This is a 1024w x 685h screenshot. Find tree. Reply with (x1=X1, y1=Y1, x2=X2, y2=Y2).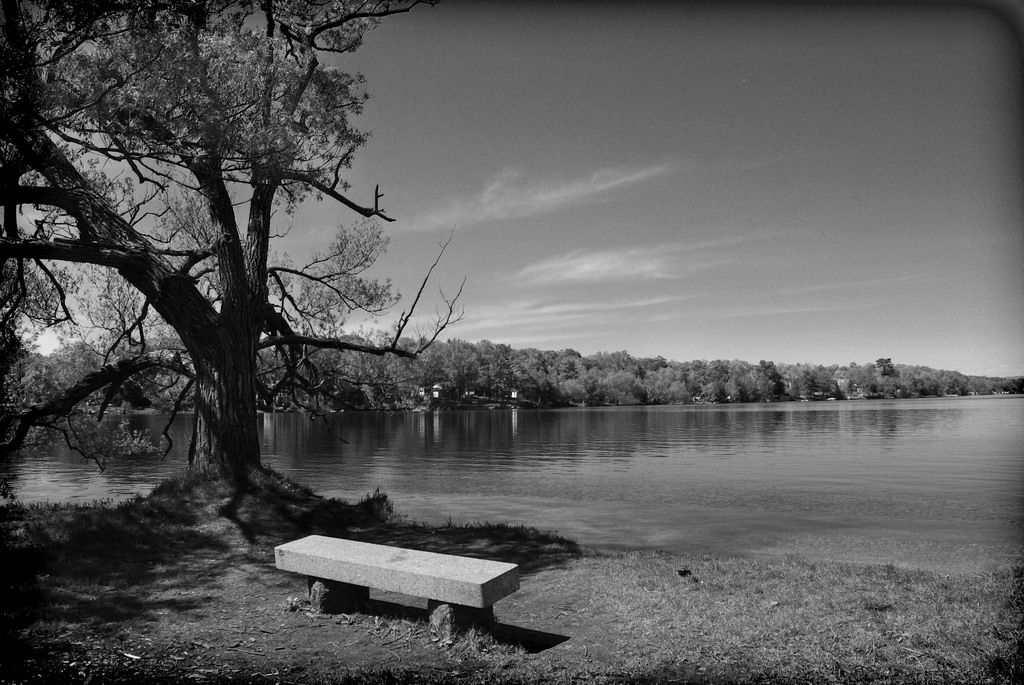
(x1=966, y1=378, x2=988, y2=400).
